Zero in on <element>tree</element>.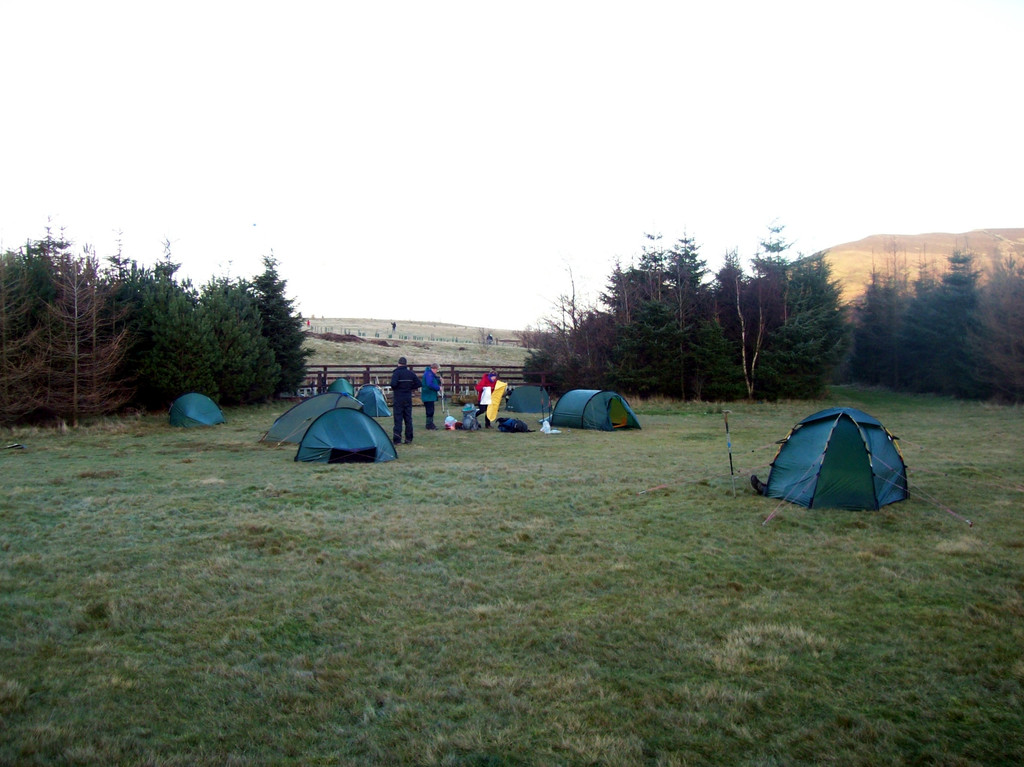
Zeroed in: pyautogui.locateOnScreen(137, 240, 215, 405).
